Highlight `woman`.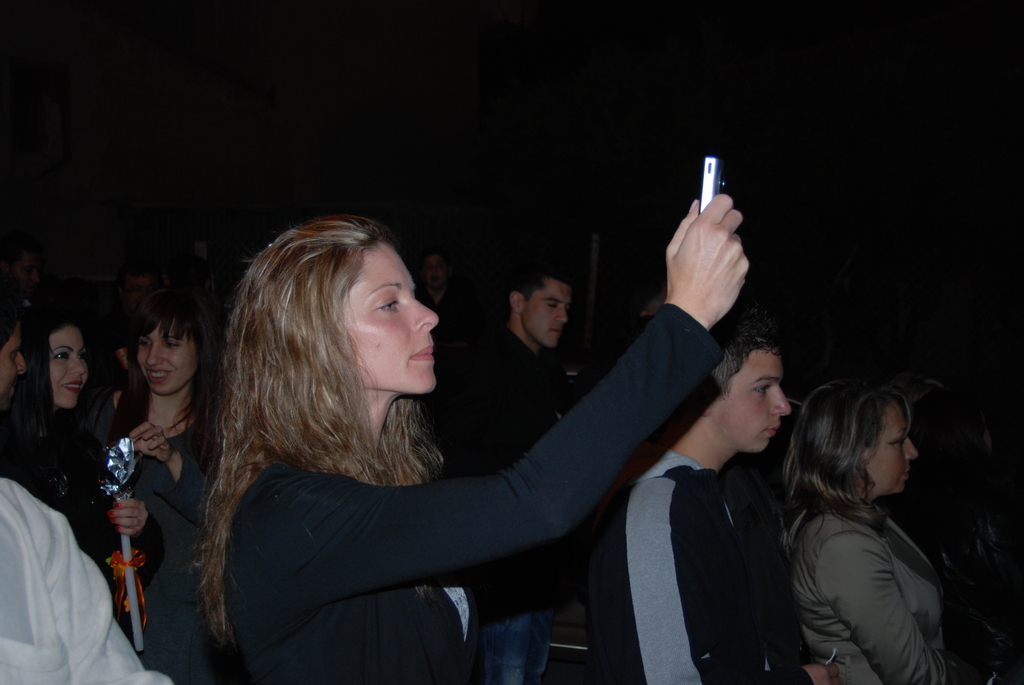
Highlighted region: (left=180, top=198, right=625, bottom=674).
